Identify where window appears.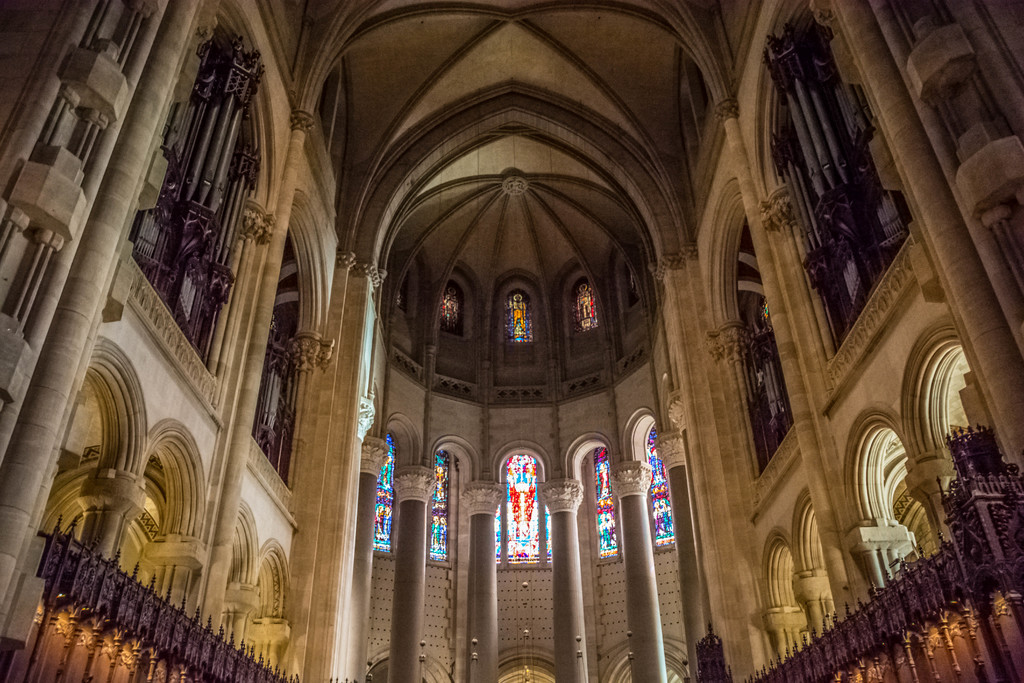
Appears at select_region(493, 440, 554, 563).
